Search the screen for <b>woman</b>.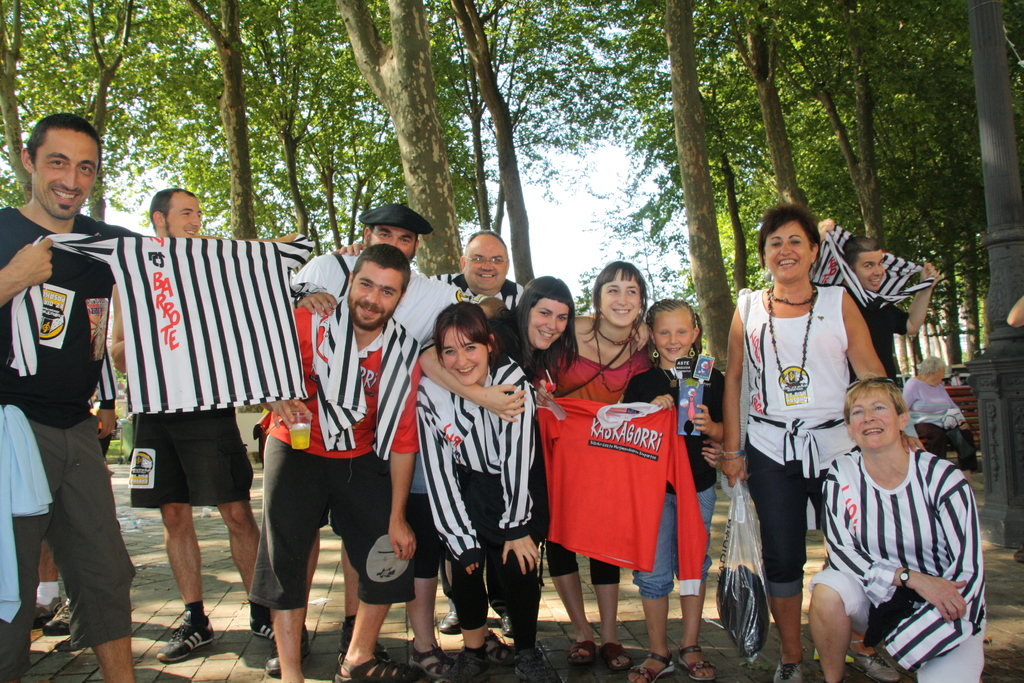
Found at l=806, t=375, r=984, b=682.
